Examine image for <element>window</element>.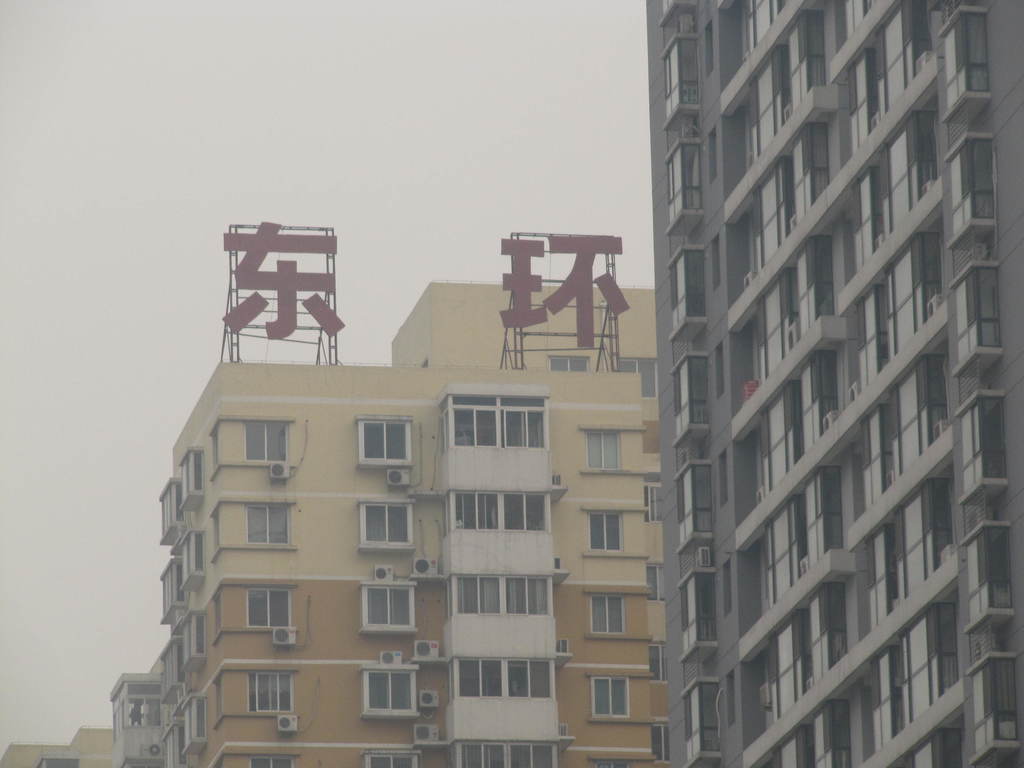
Examination result: <bbox>721, 553, 735, 616</bbox>.
